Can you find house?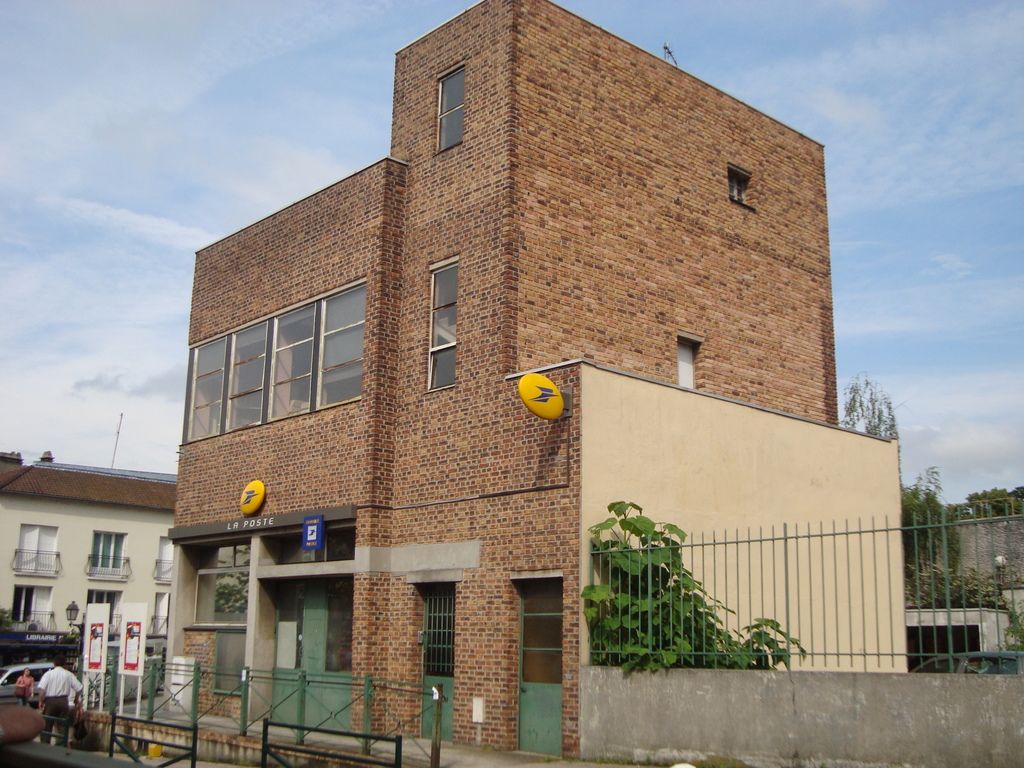
Yes, bounding box: BBox(154, 0, 911, 767).
